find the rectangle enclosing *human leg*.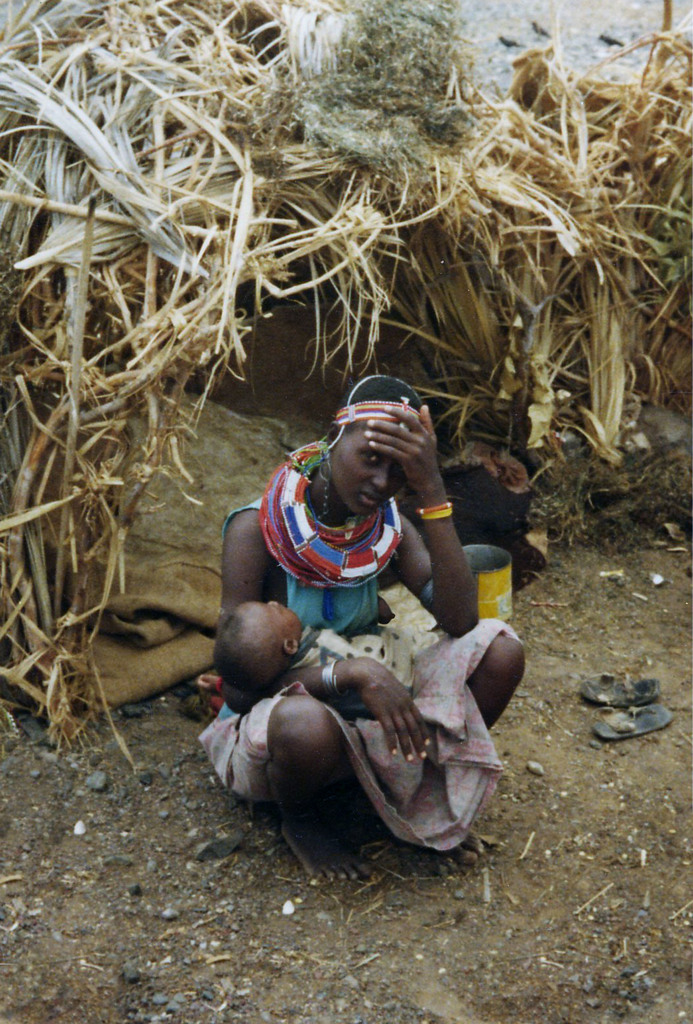
(277, 722, 370, 834).
